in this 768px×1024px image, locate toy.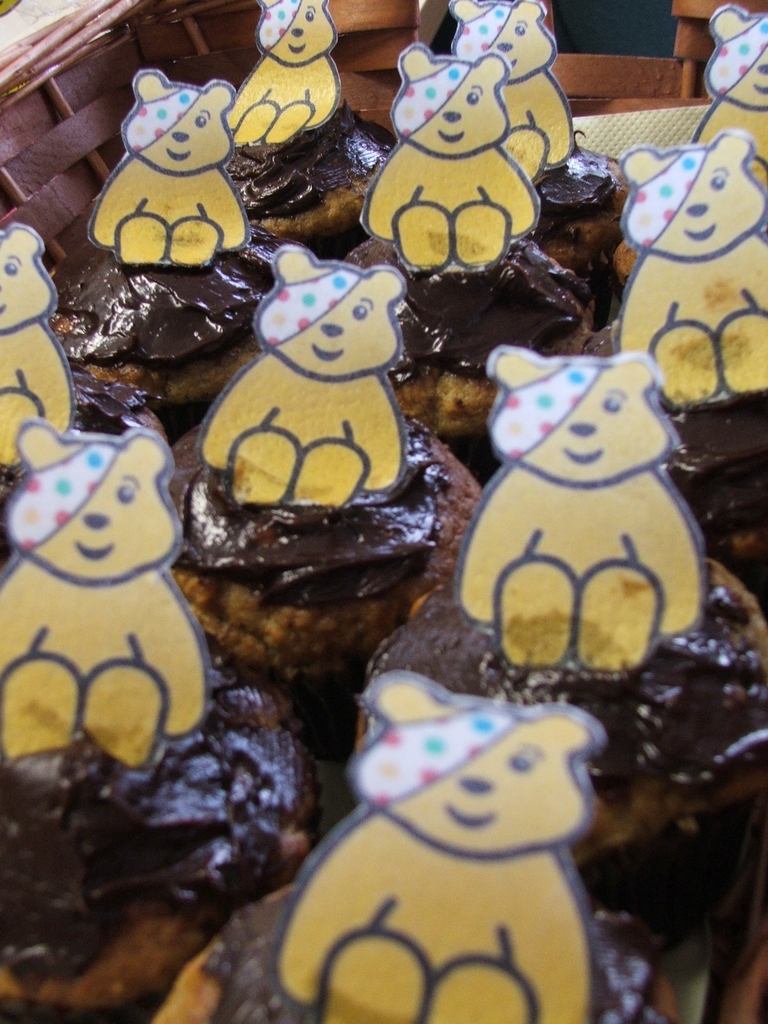
Bounding box: 269, 666, 601, 1023.
